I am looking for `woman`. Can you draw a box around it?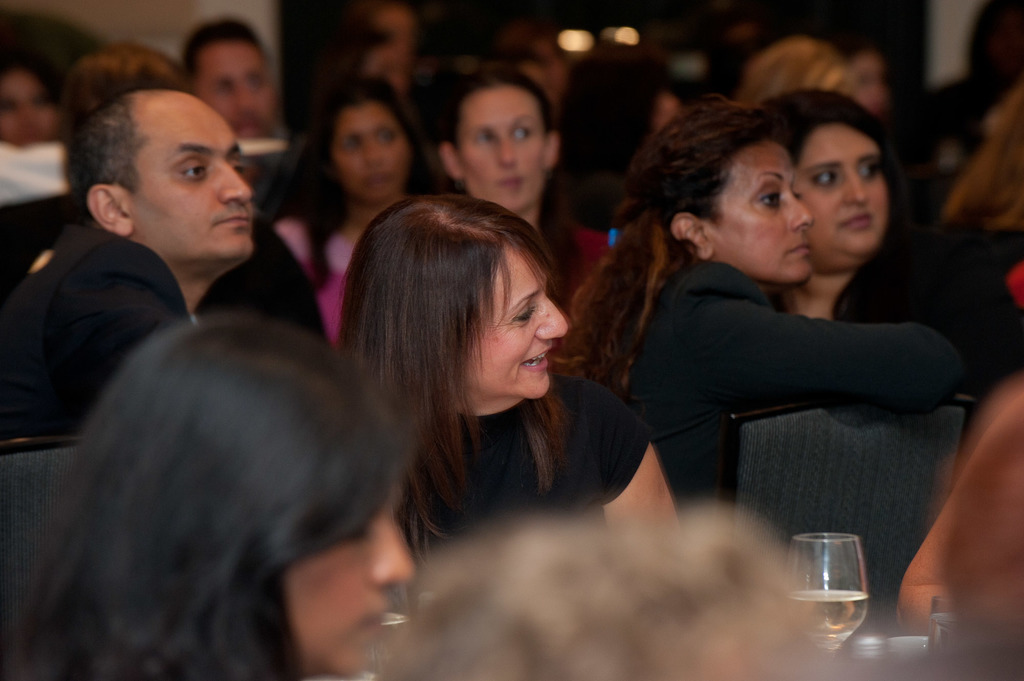
Sure, the bounding box is {"left": 760, "top": 88, "right": 1023, "bottom": 394}.
